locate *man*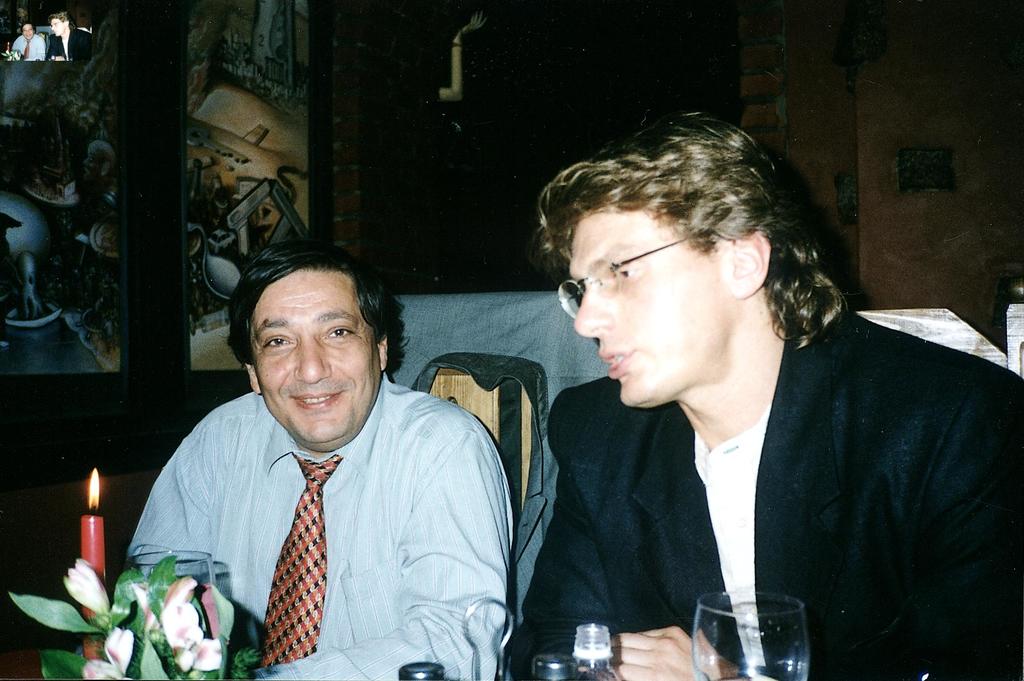
(left=10, top=21, right=47, bottom=62)
